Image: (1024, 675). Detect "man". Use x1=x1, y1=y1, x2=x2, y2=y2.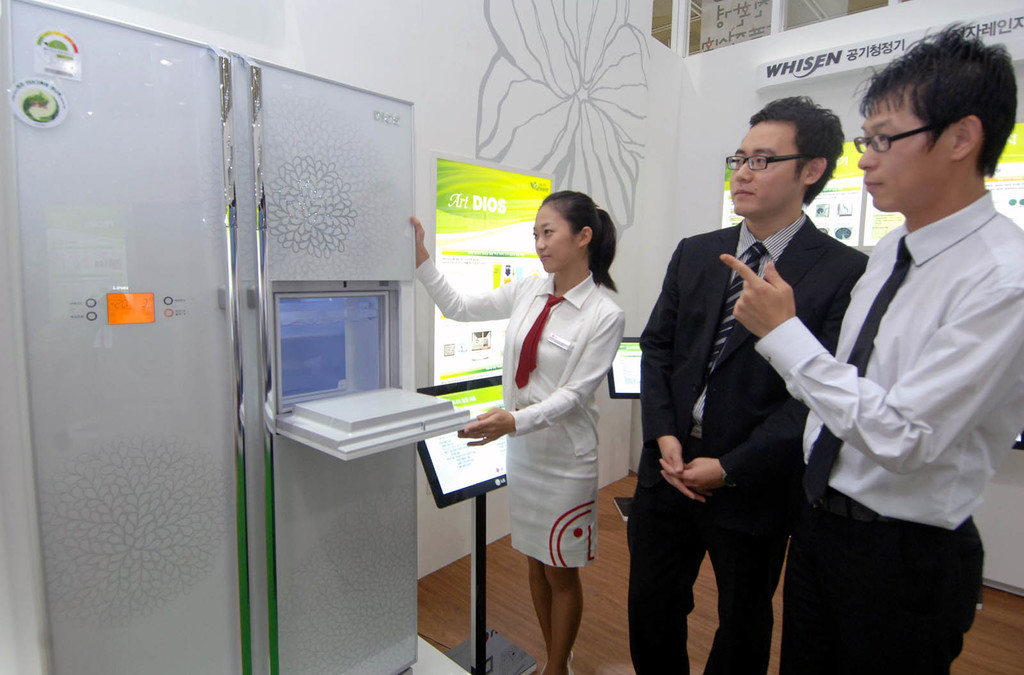
x1=776, y1=17, x2=1021, y2=674.
